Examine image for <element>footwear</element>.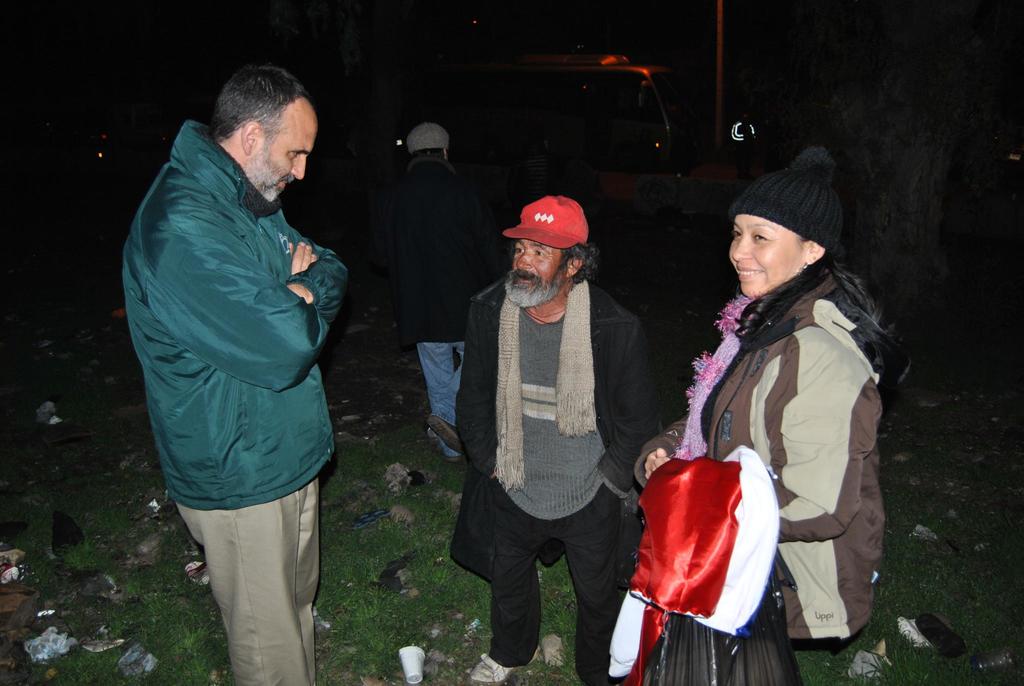
Examination result: x1=464, y1=651, x2=540, y2=685.
